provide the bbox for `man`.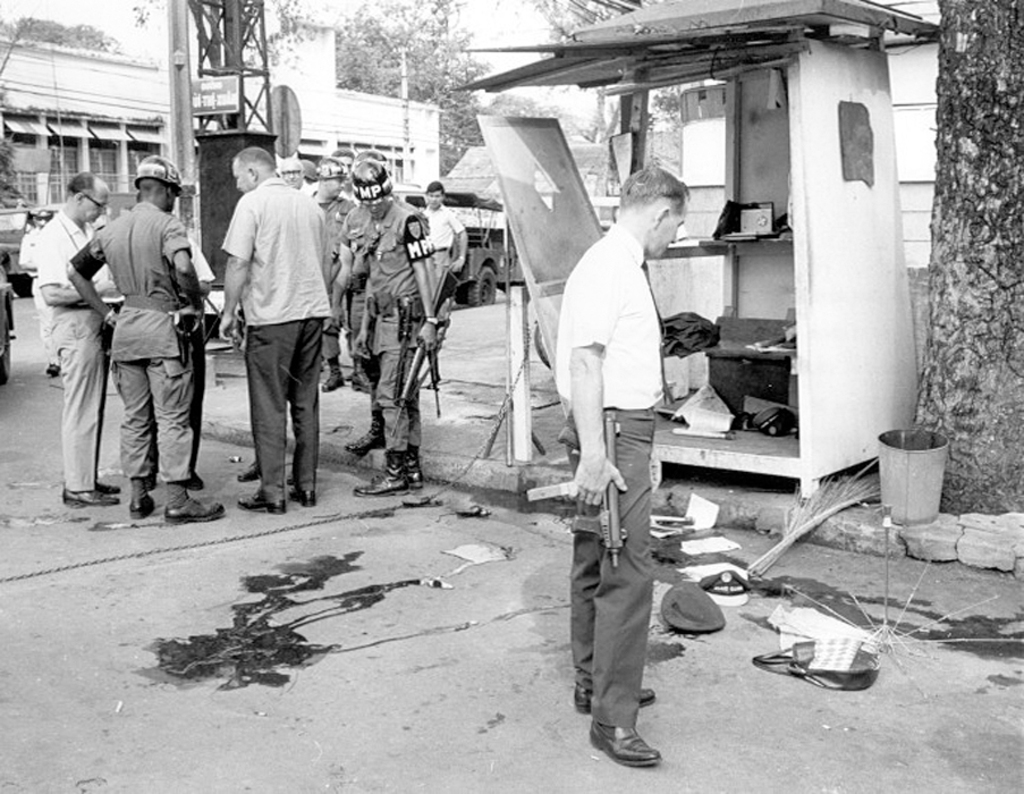
Rect(420, 179, 468, 298).
